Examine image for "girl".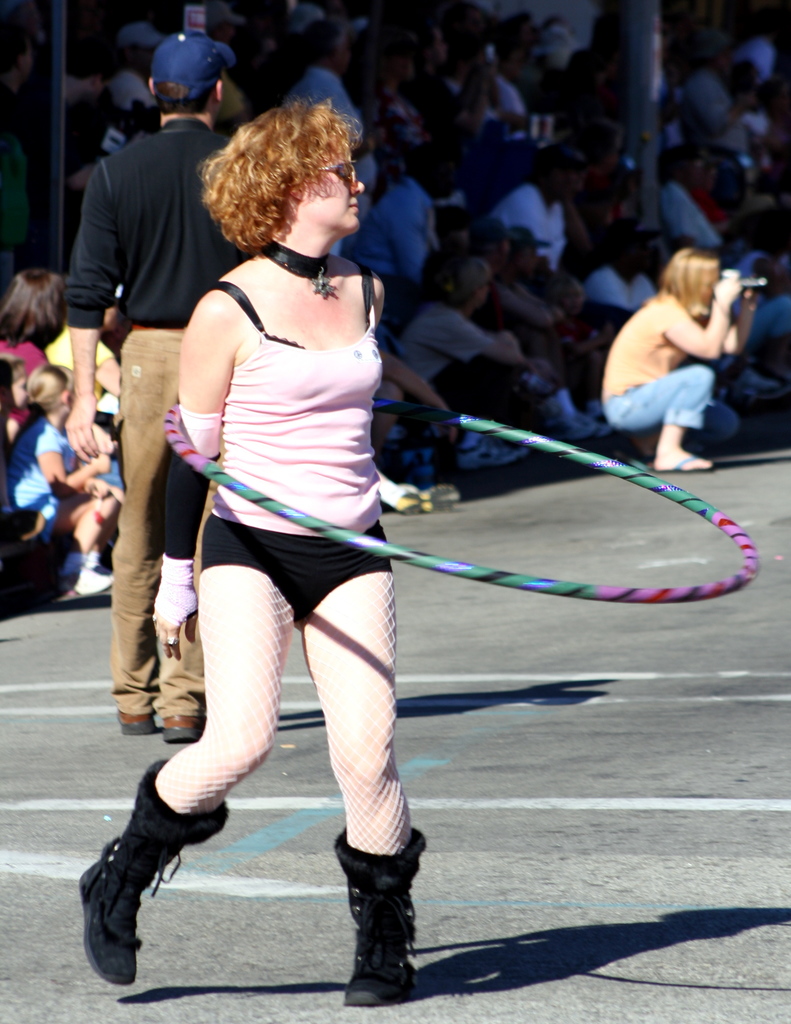
Examination result: 70,122,451,1019.
